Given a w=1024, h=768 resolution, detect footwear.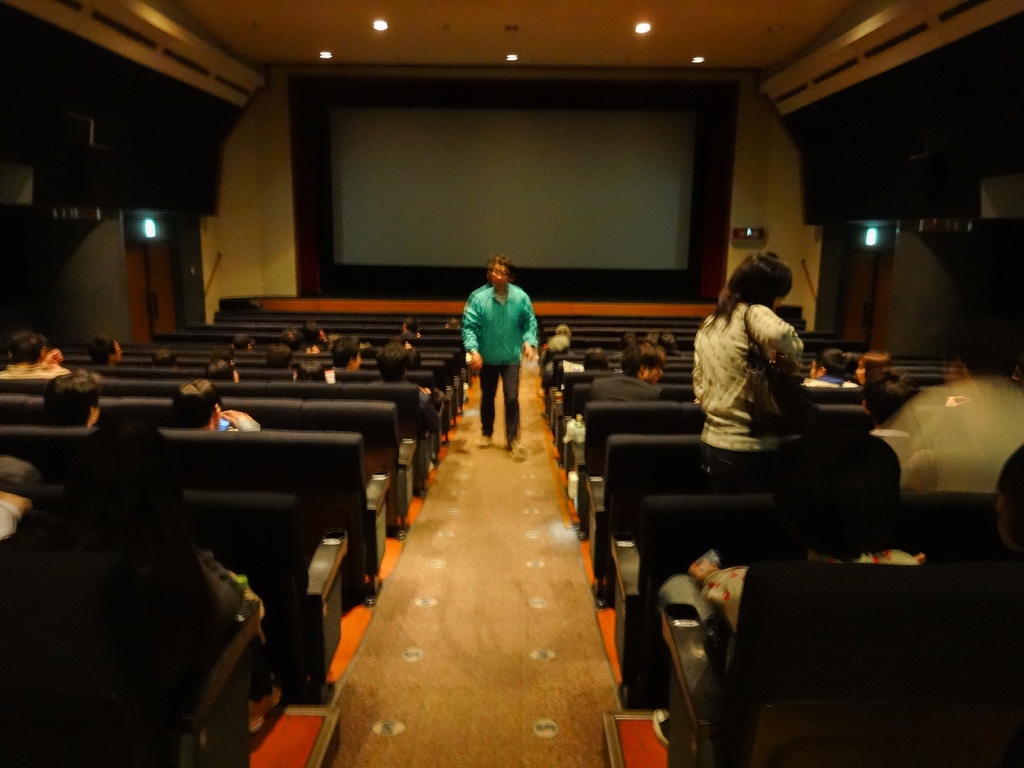
Rect(507, 433, 525, 462).
